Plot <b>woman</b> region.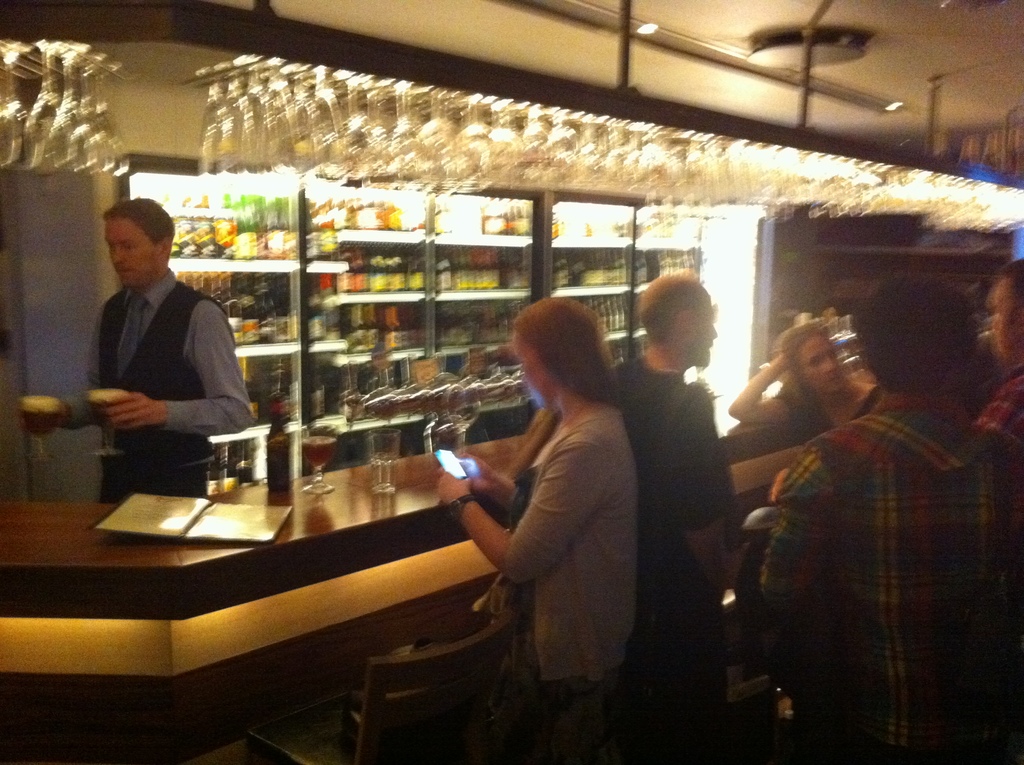
Plotted at [727,320,890,440].
